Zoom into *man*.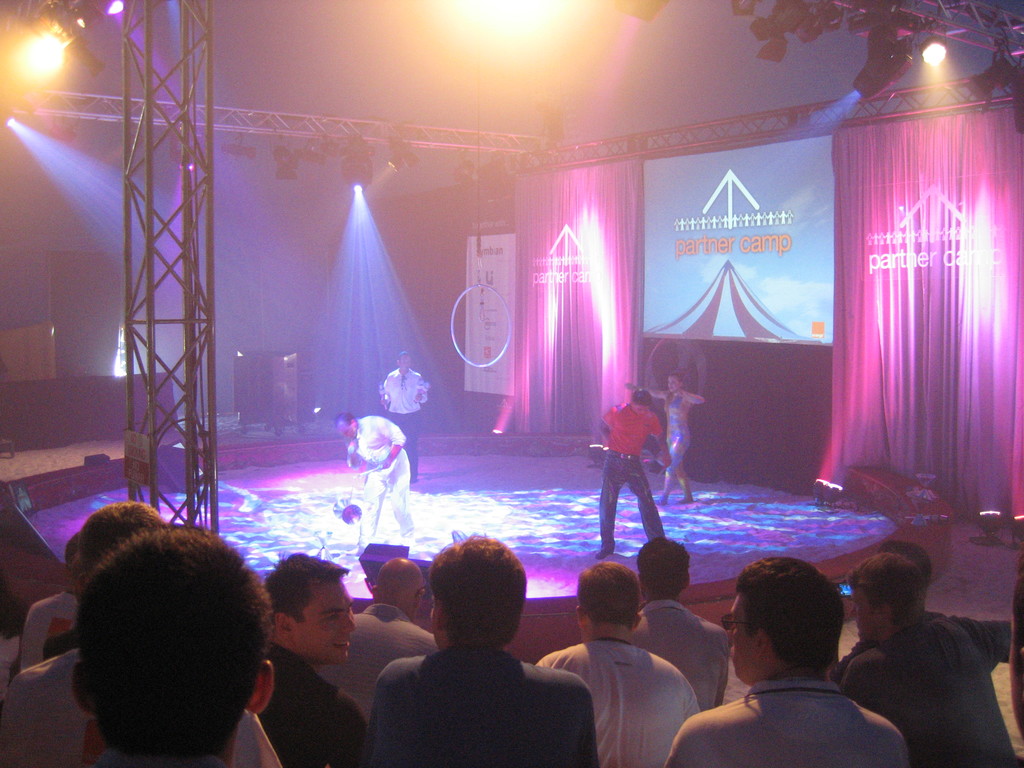
Zoom target: detection(314, 554, 440, 726).
